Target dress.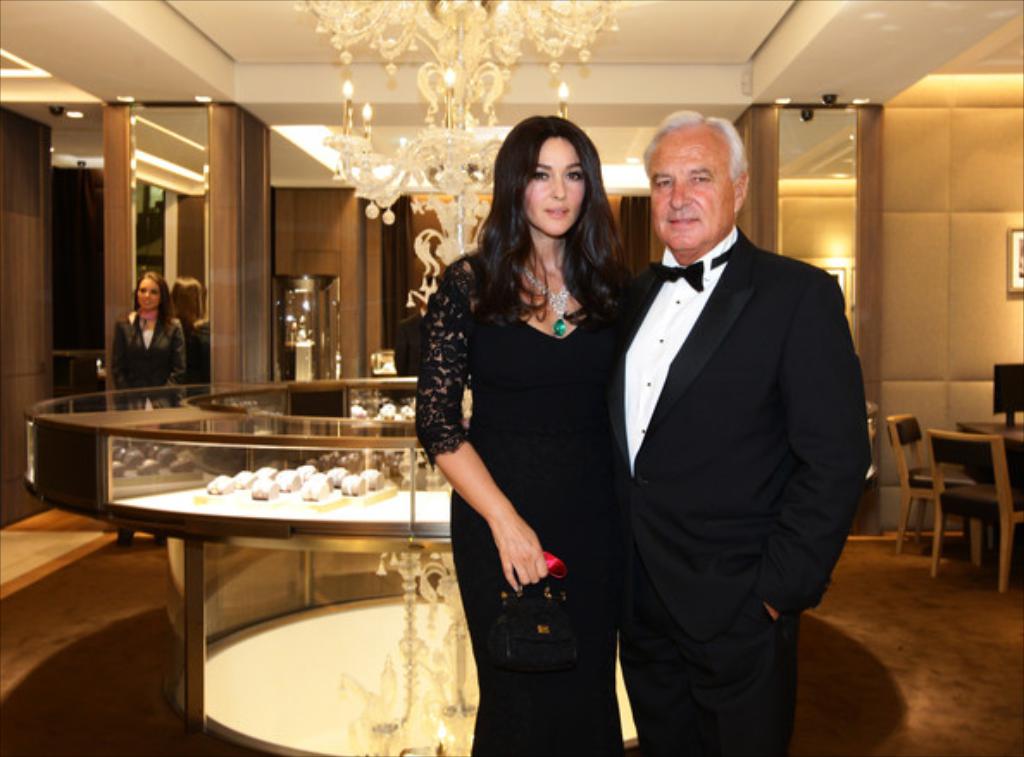
Target region: region(412, 245, 633, 755).
